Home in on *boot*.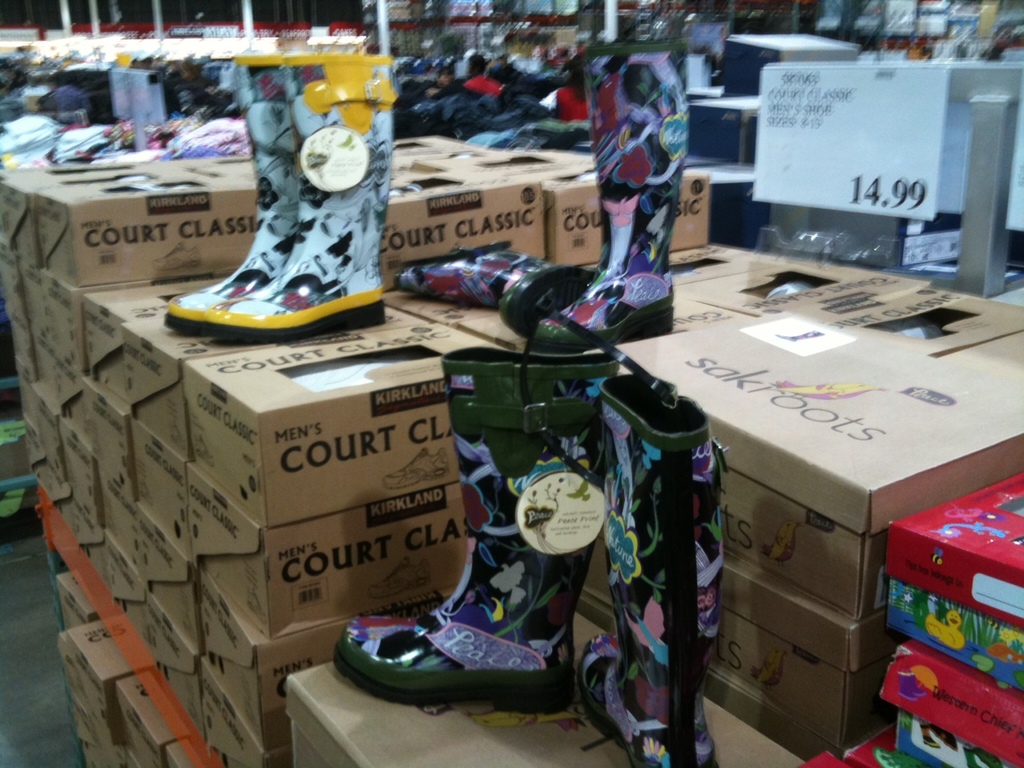
Homed in at select_region(201, 55, 391, 353).
